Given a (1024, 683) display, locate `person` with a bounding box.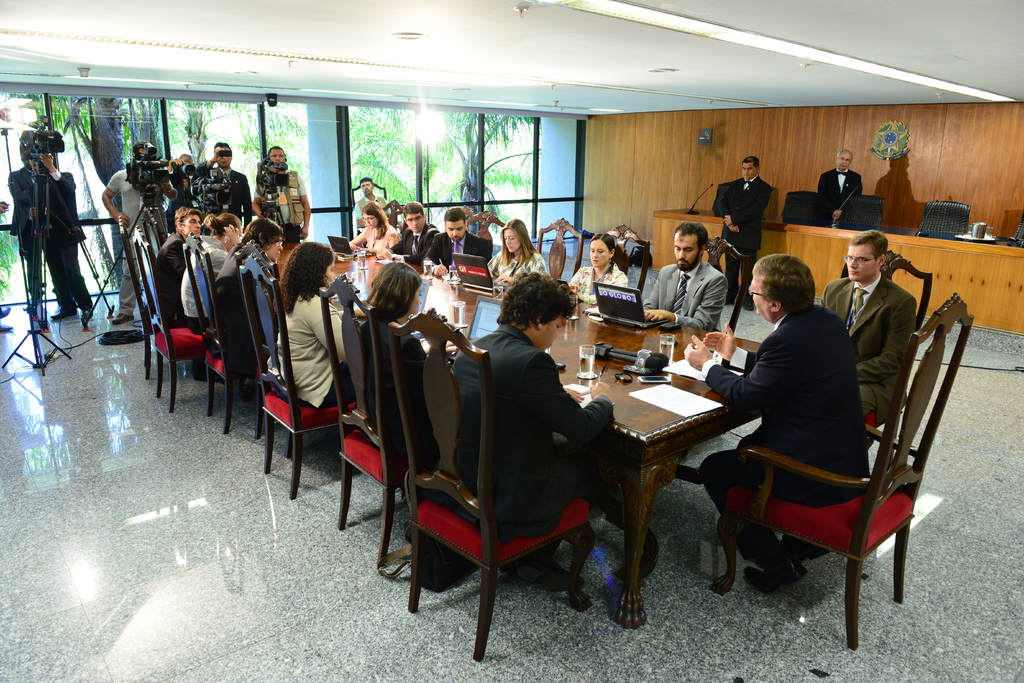
Located: rect(349, 173, 388, 233).
